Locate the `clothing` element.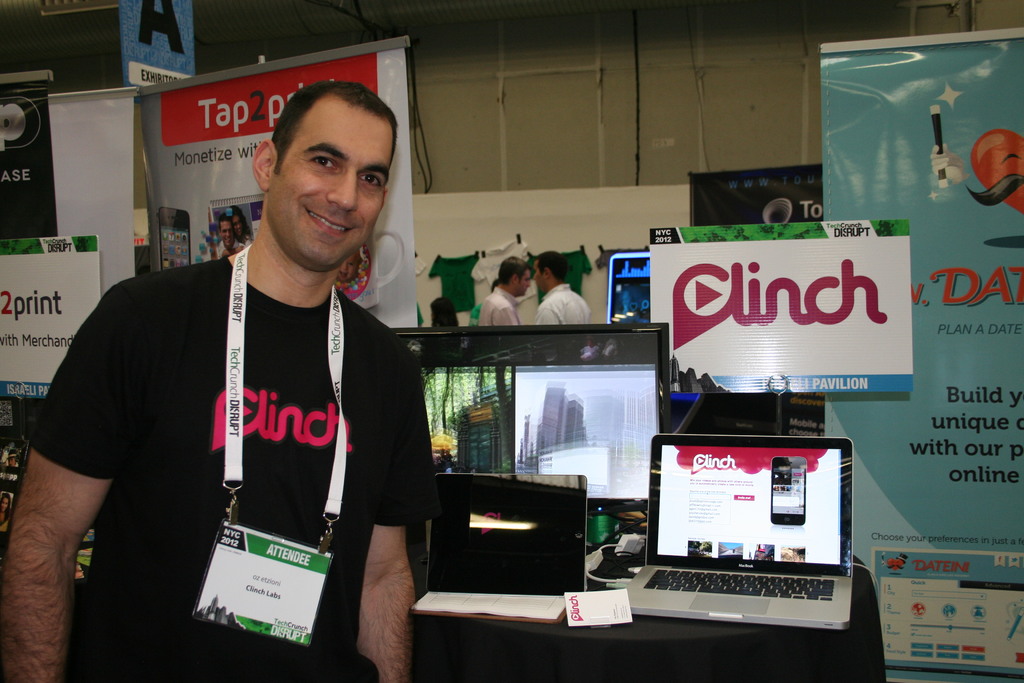
Element bbox: crop(0, 514, 7, 528).
